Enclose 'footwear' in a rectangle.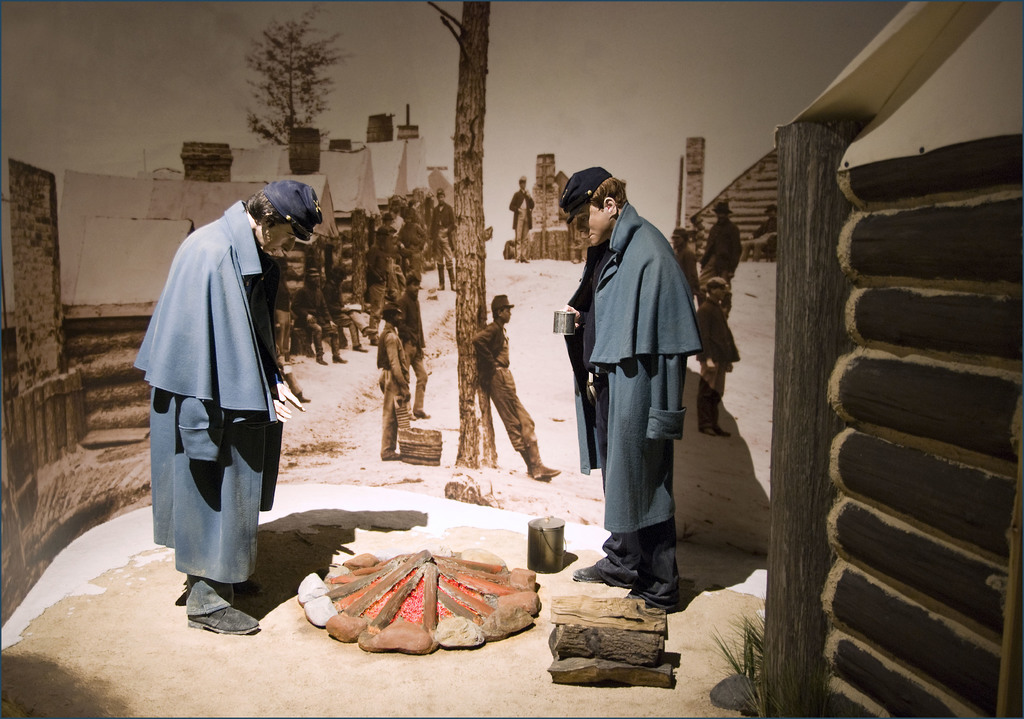
{"left": 529, "top": 462, "right": 562, "bottom": 481}.
